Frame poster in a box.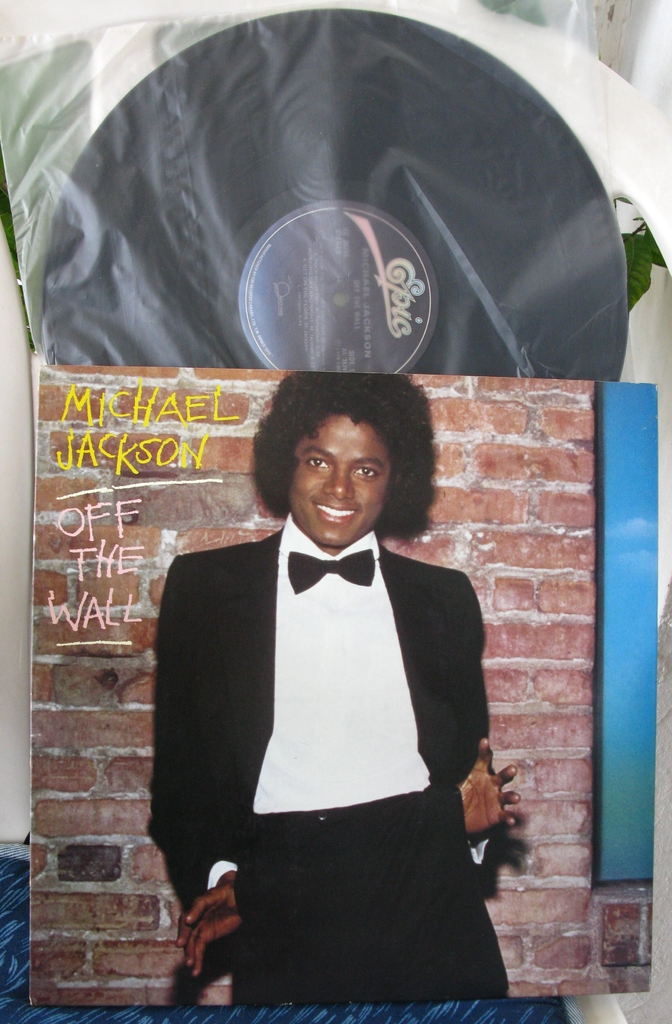
31, 367, 656, 1000.
